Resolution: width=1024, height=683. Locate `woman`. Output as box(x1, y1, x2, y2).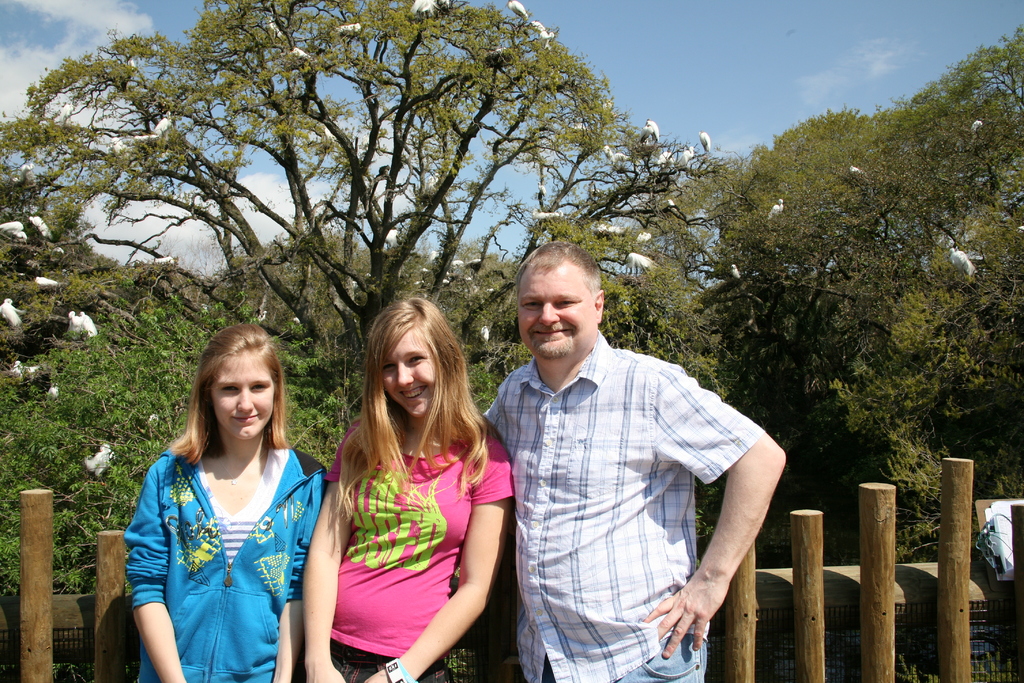
box(111, 325, 331, 682).
